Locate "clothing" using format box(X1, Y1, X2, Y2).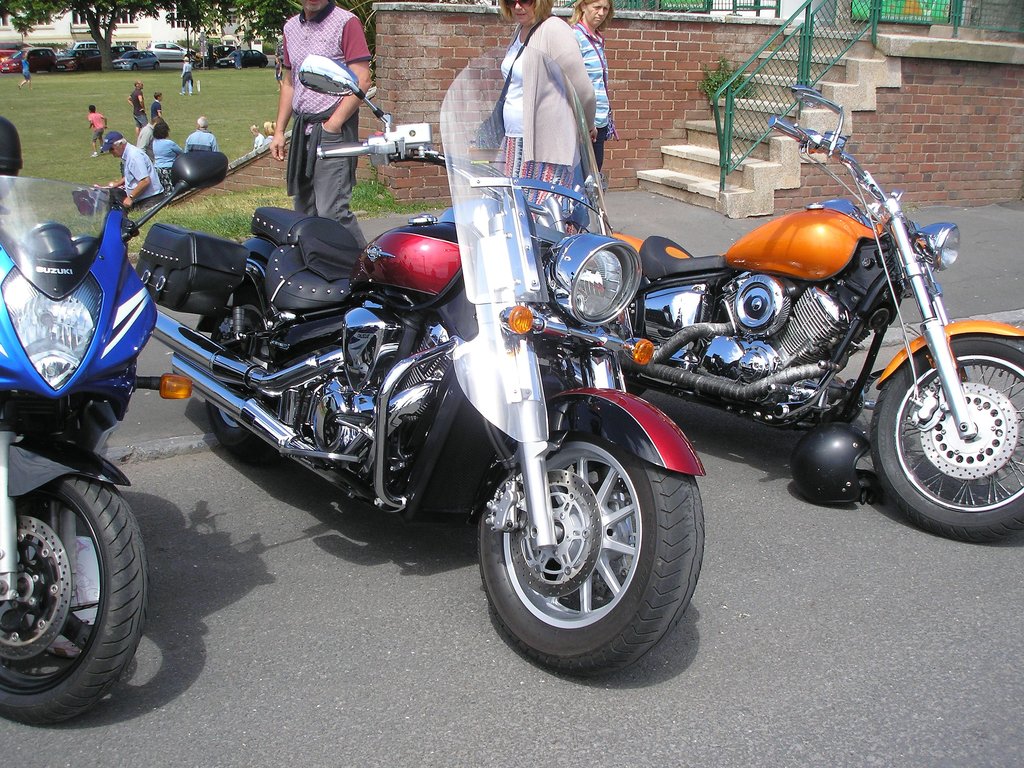
box(89, 113, 106, 146).
